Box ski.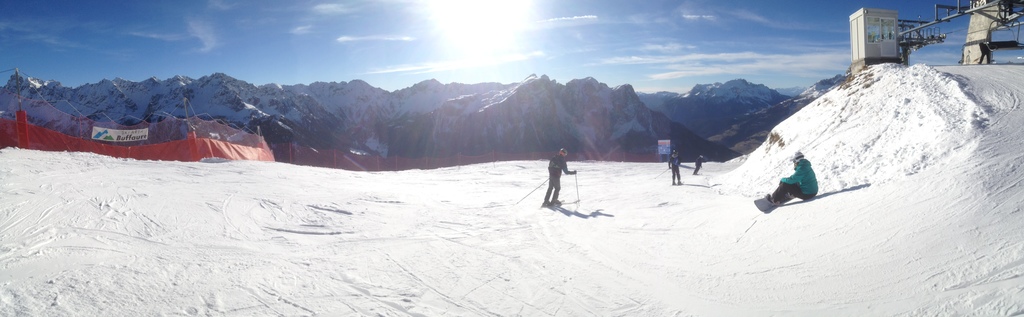
bbox=[545, 193, 566, 214].
